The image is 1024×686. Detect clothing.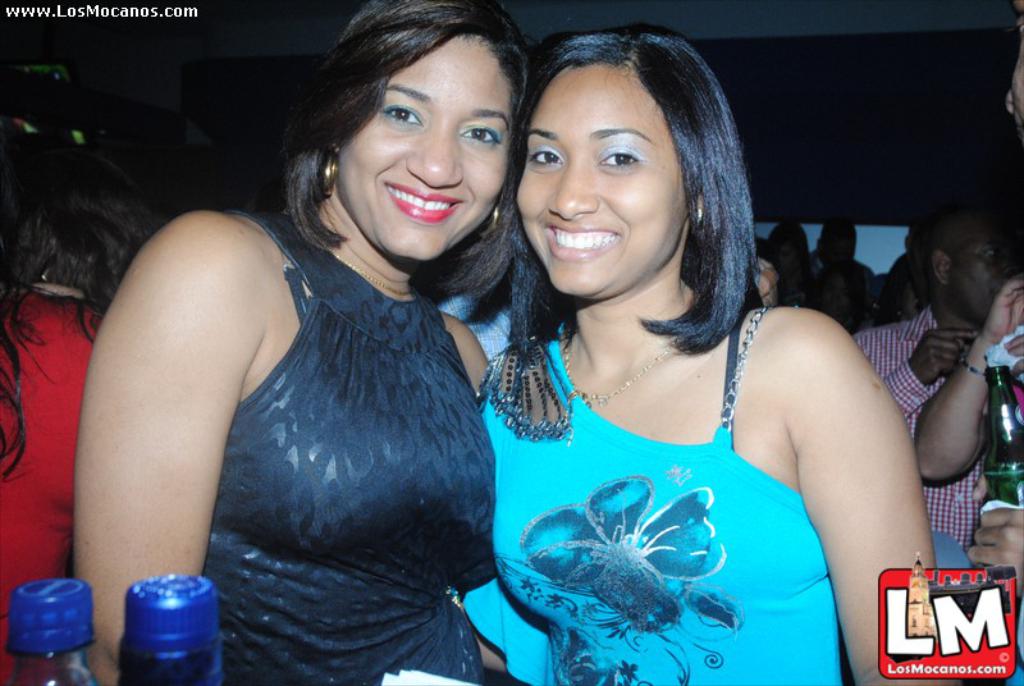
Detection: left=0, top=279, right=92, bottom=685.
